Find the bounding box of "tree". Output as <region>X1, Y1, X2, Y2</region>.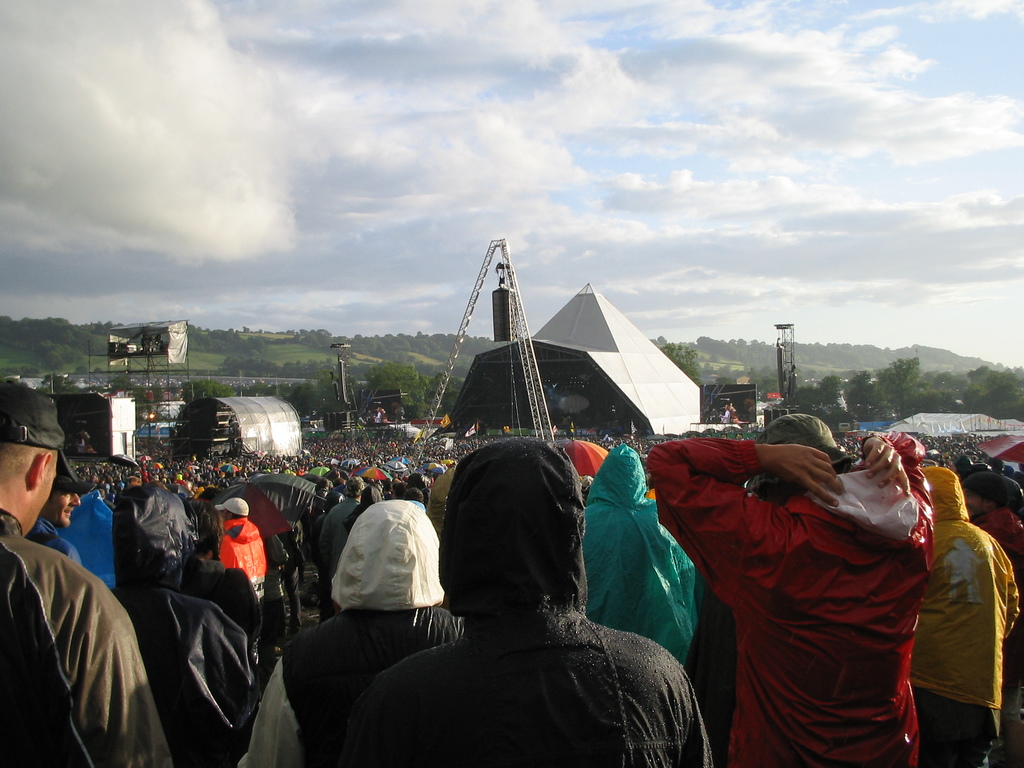
<region>960, 362, 1023, 420</region>.
